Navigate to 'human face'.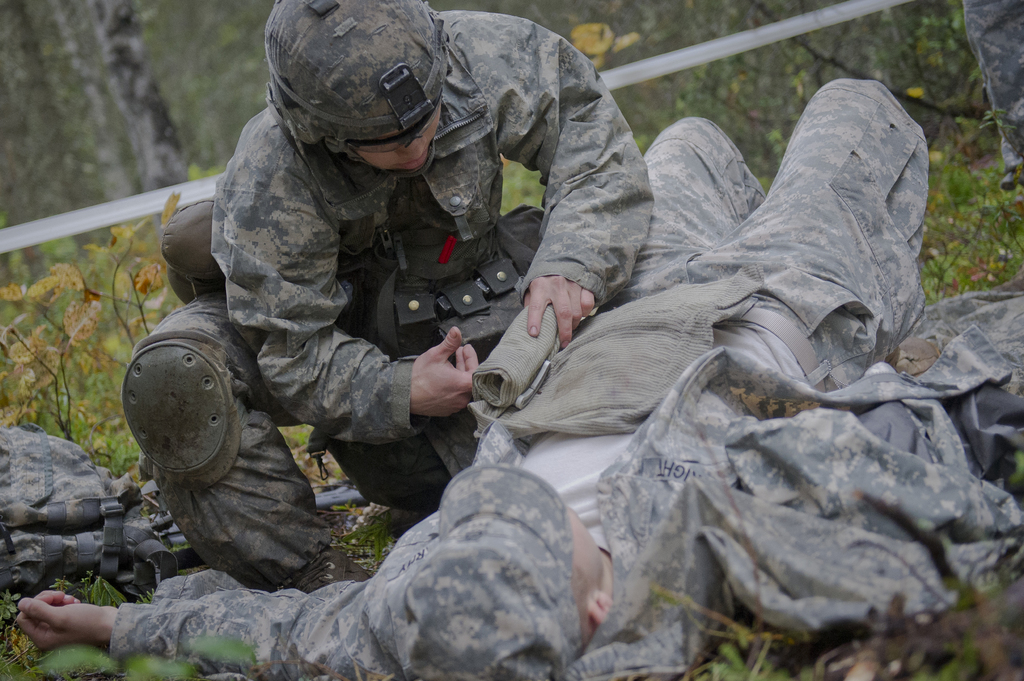
Navigation target: pyautogui.locateOnScreen(559, 506, 605, 599).
